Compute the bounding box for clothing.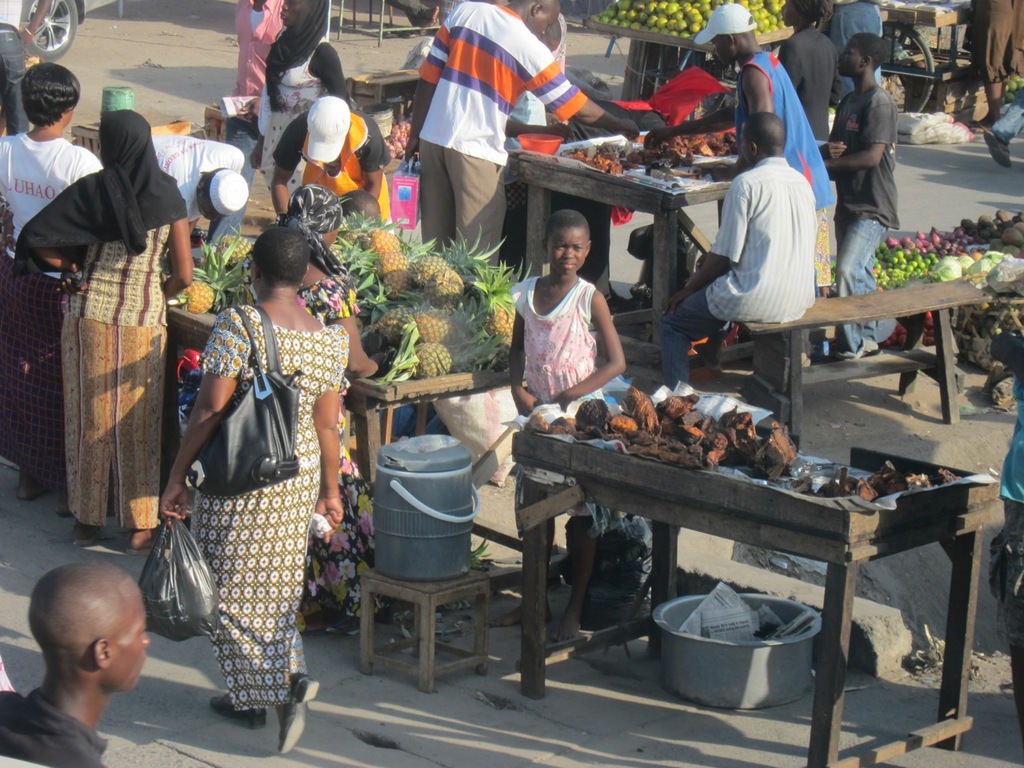
[260, 30, 332, 202].
